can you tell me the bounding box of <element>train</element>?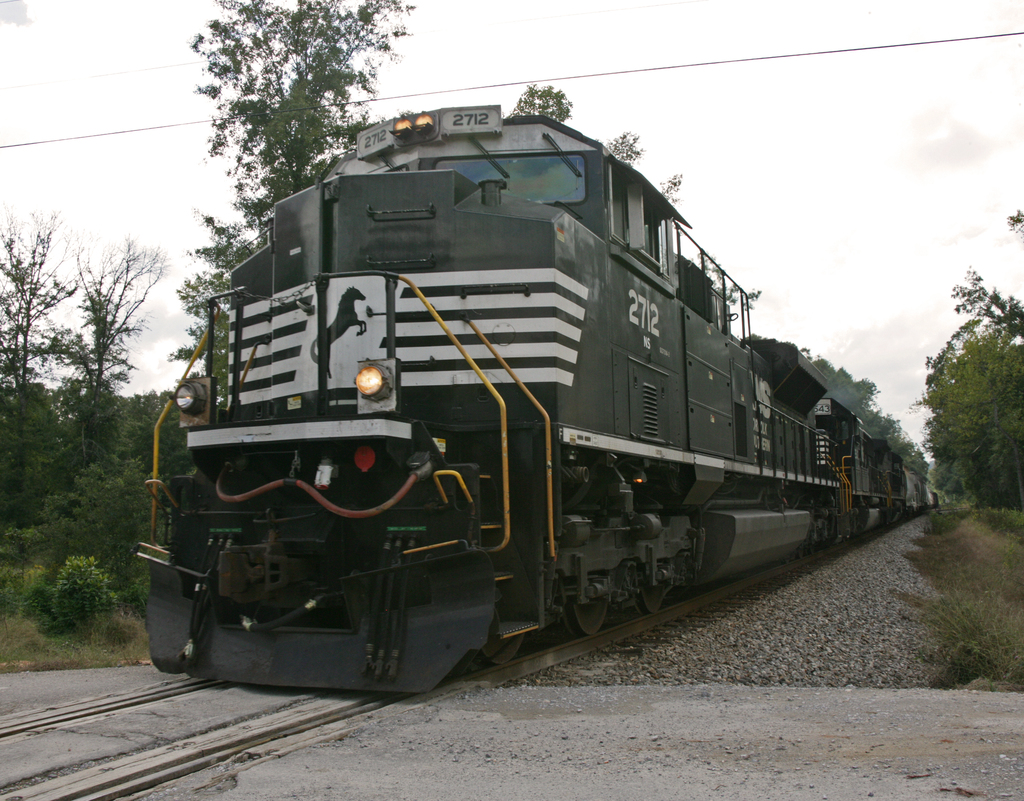
Rect(134, 108, 943, 693).
